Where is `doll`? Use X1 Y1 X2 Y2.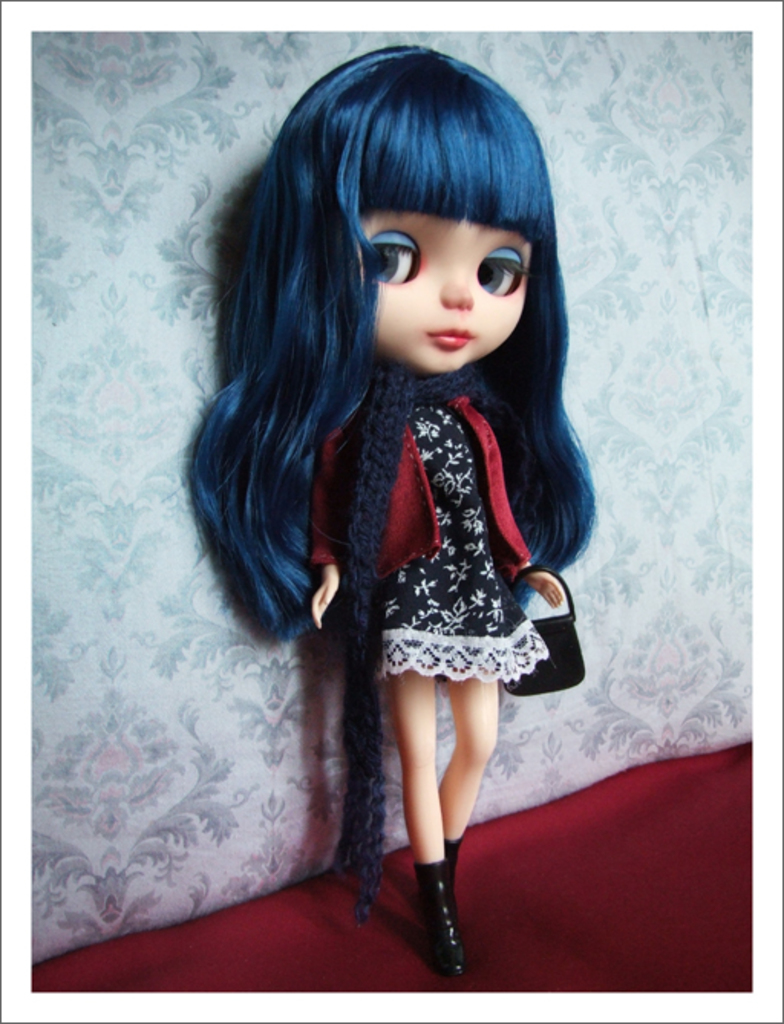
173 46 593 972.
